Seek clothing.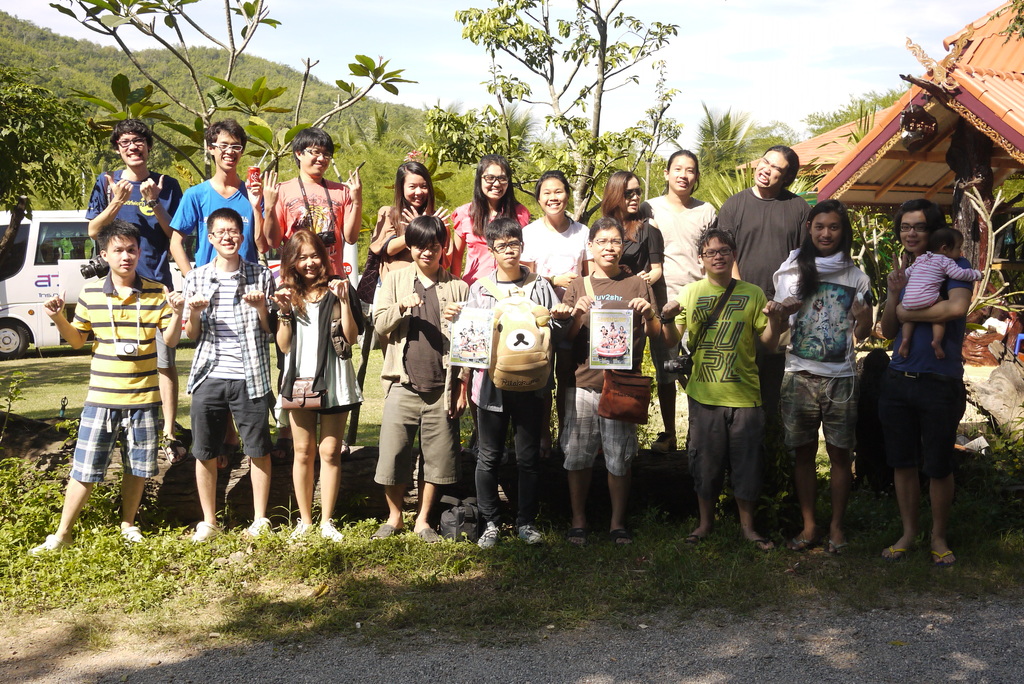
box=[868, 252, 980, 491].
